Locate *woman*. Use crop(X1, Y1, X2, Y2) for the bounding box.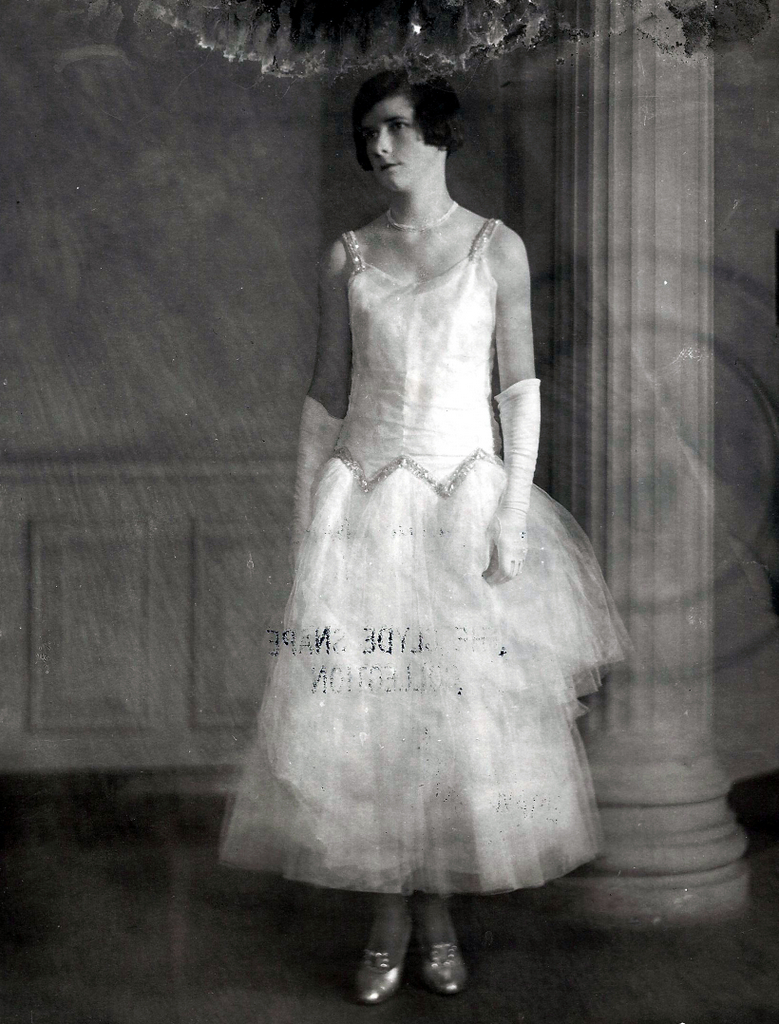
crop(240, 69, 638, 1014).
